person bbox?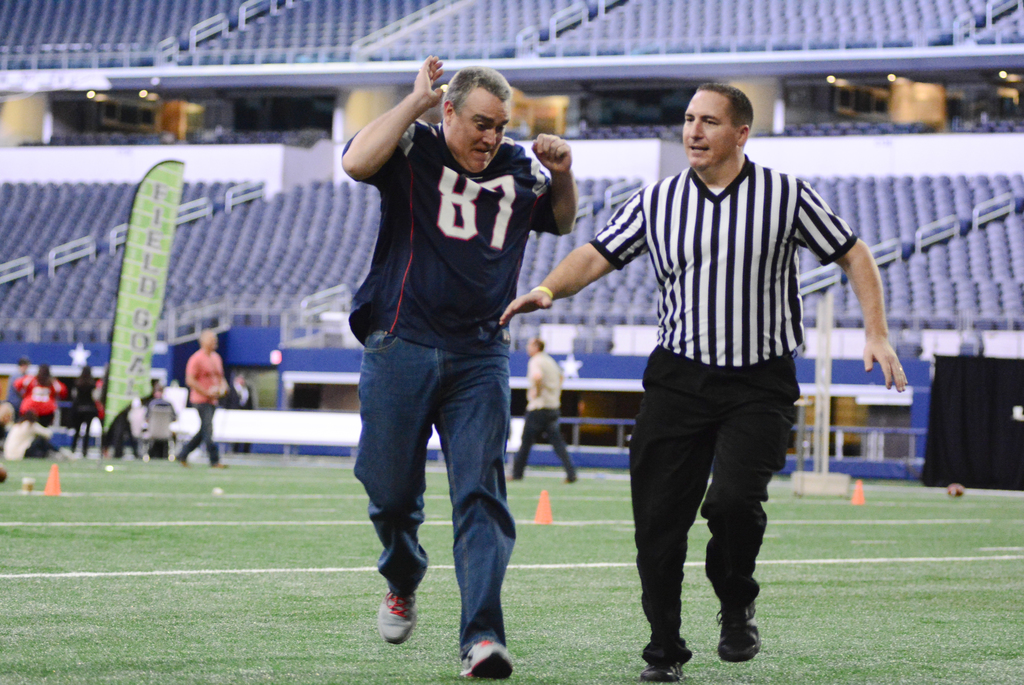
[x1=500, y1=336, x2=581, y2=487]
